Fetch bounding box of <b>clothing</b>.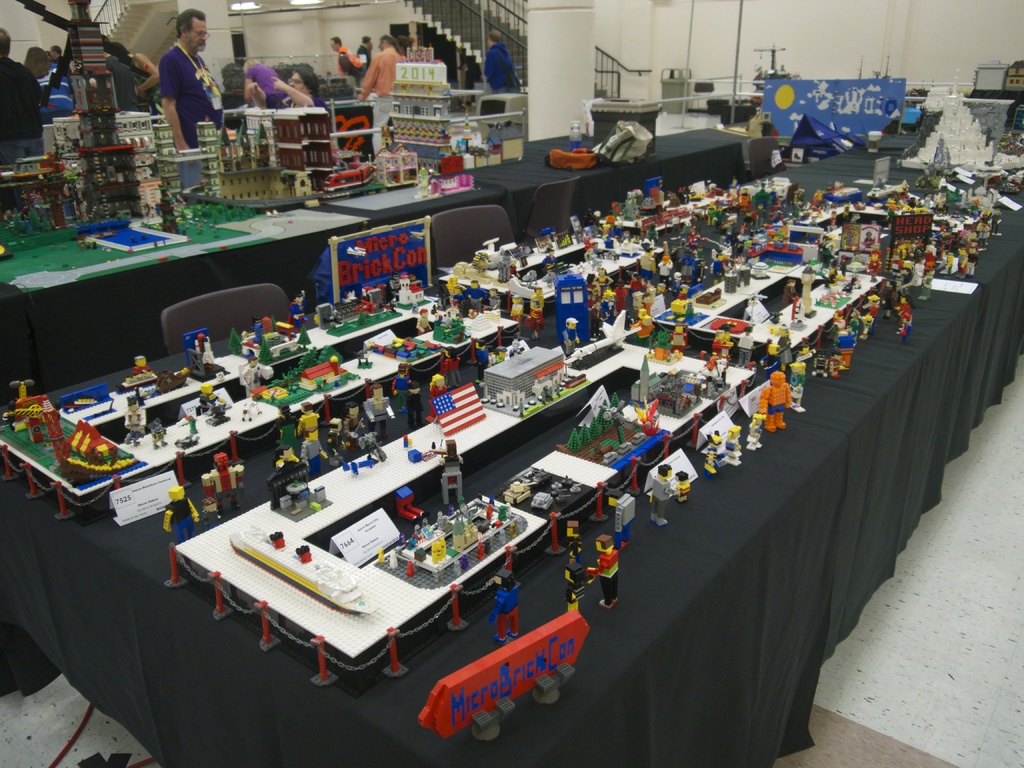
Bbox: [left=530, top=292, right=545, bottom=310].
